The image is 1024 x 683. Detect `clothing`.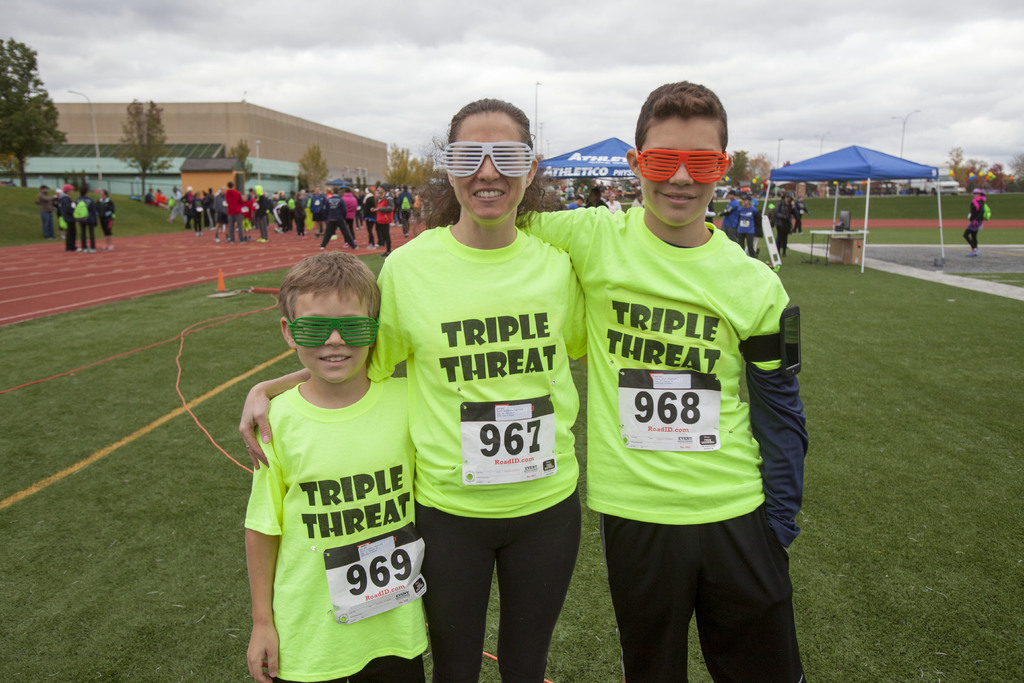
Detection: box=[561, 188, 568, 199].
